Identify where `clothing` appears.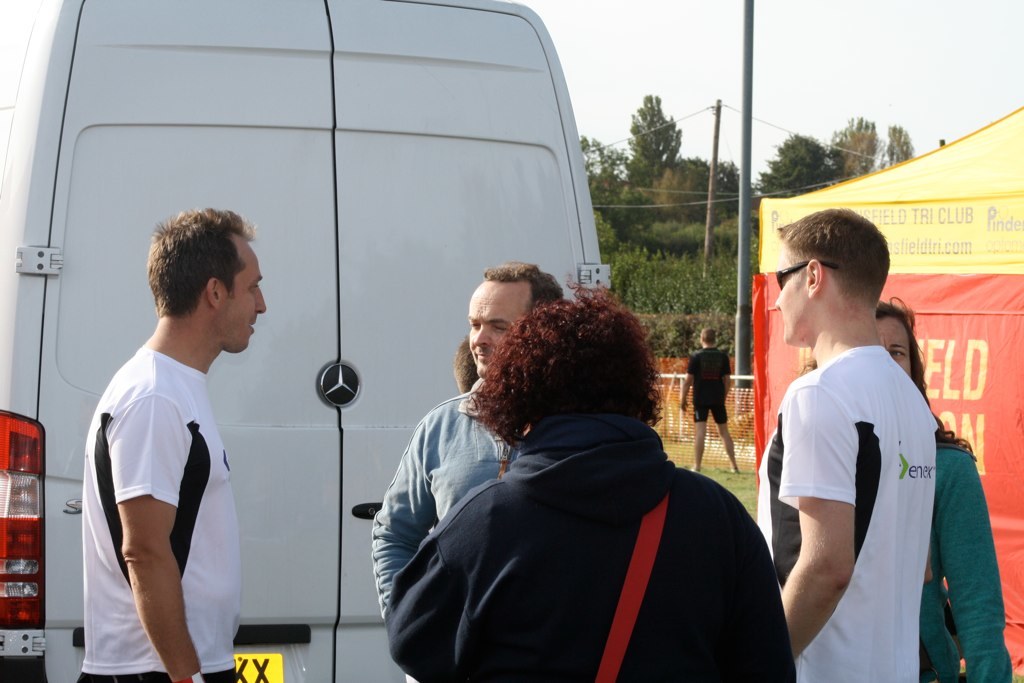
Appears at 83/348/236/682.
